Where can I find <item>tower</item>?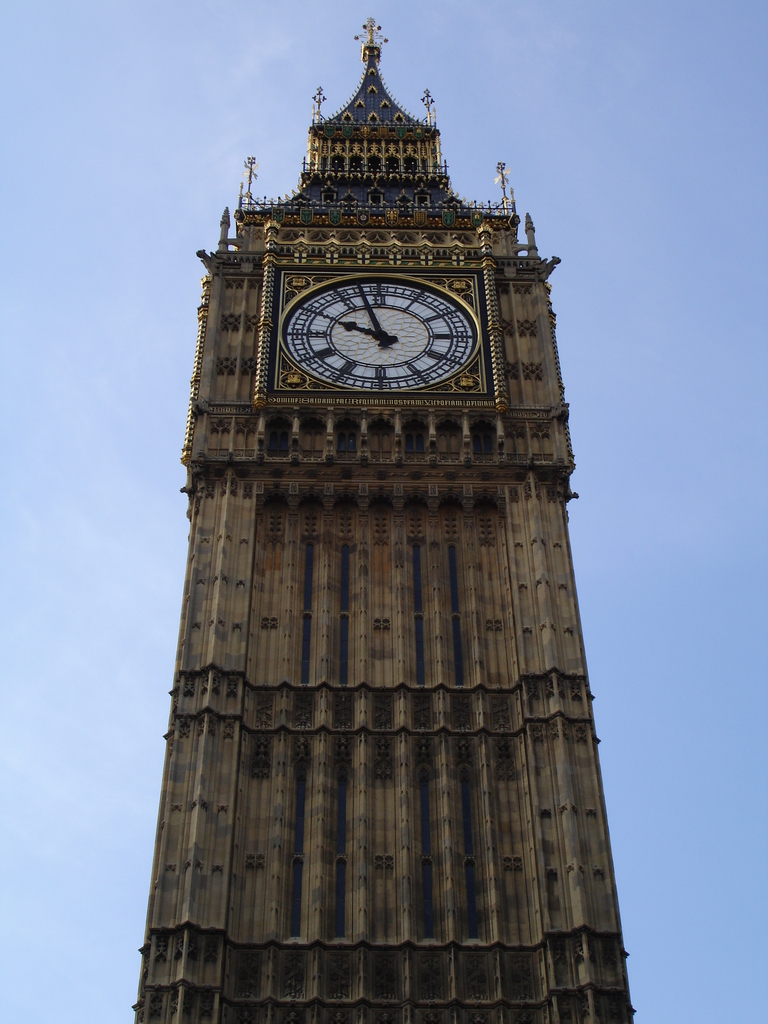
You can find it at locate(134, 18, 636, 1023).
